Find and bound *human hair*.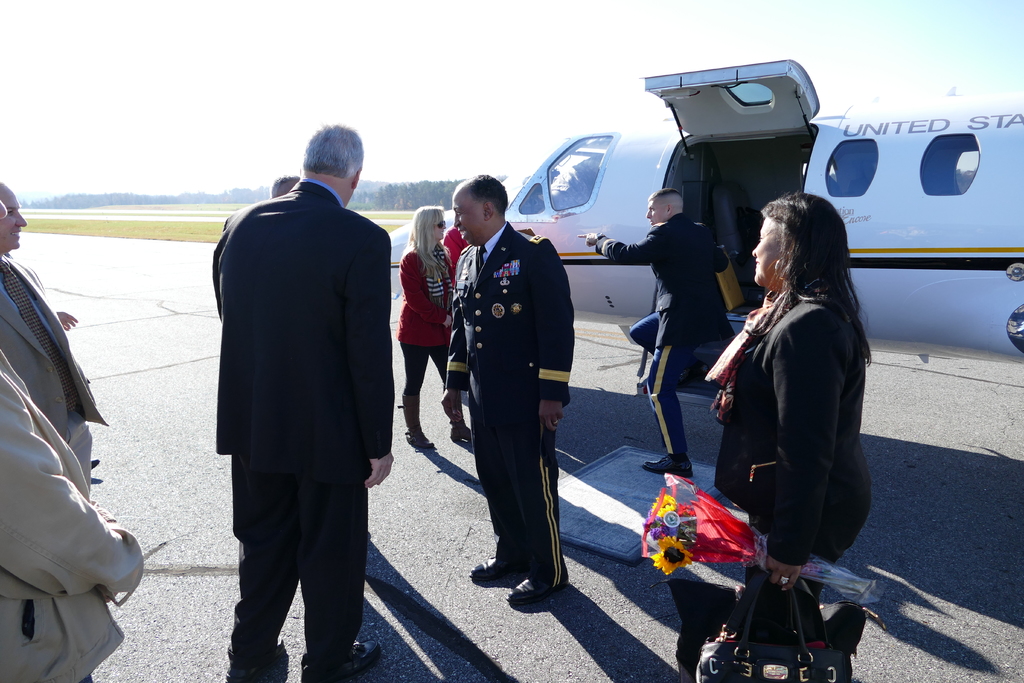
Bound: box(297, 124, 365, 181).
